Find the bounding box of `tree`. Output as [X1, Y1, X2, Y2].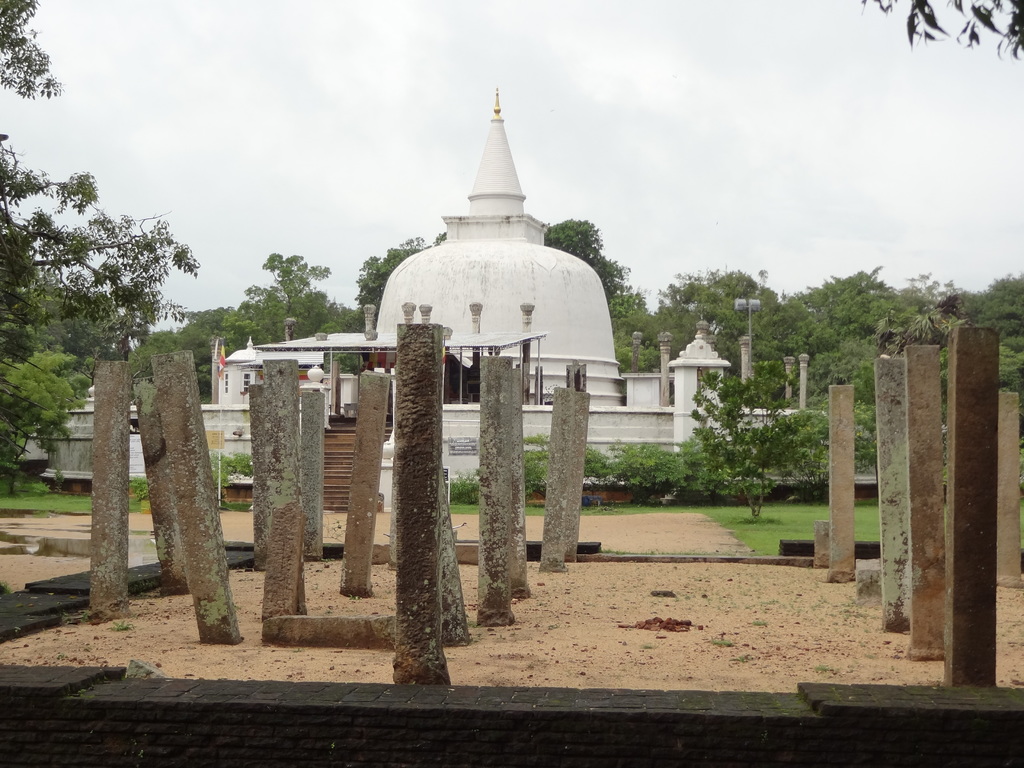
[677, 356, 830, 529].
